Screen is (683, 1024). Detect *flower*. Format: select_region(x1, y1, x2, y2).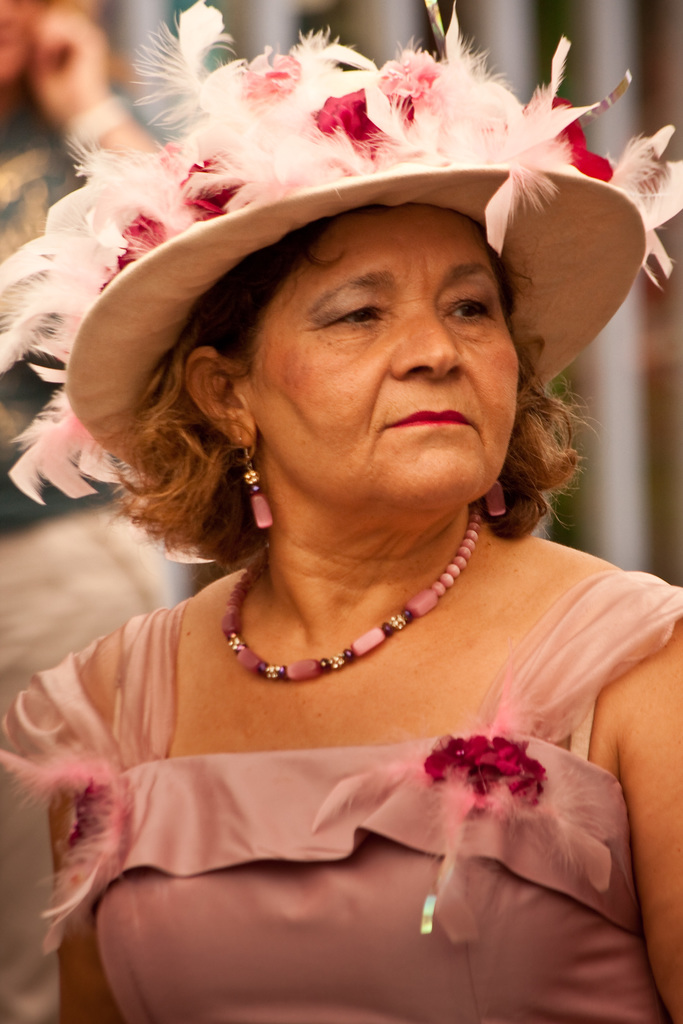
select_region(100, 213, 174, 288).
